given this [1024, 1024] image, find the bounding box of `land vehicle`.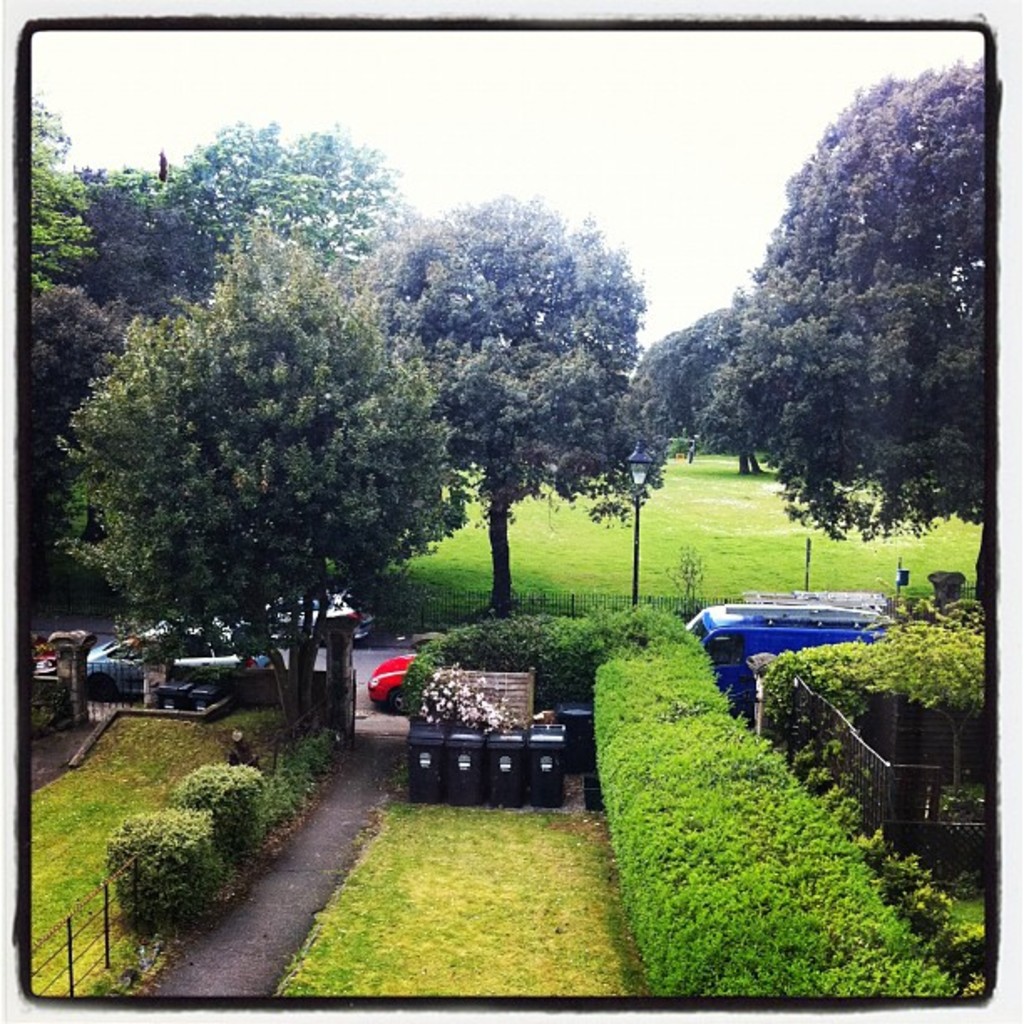
[x1=82, y1=621, x2=274, y2=704].
